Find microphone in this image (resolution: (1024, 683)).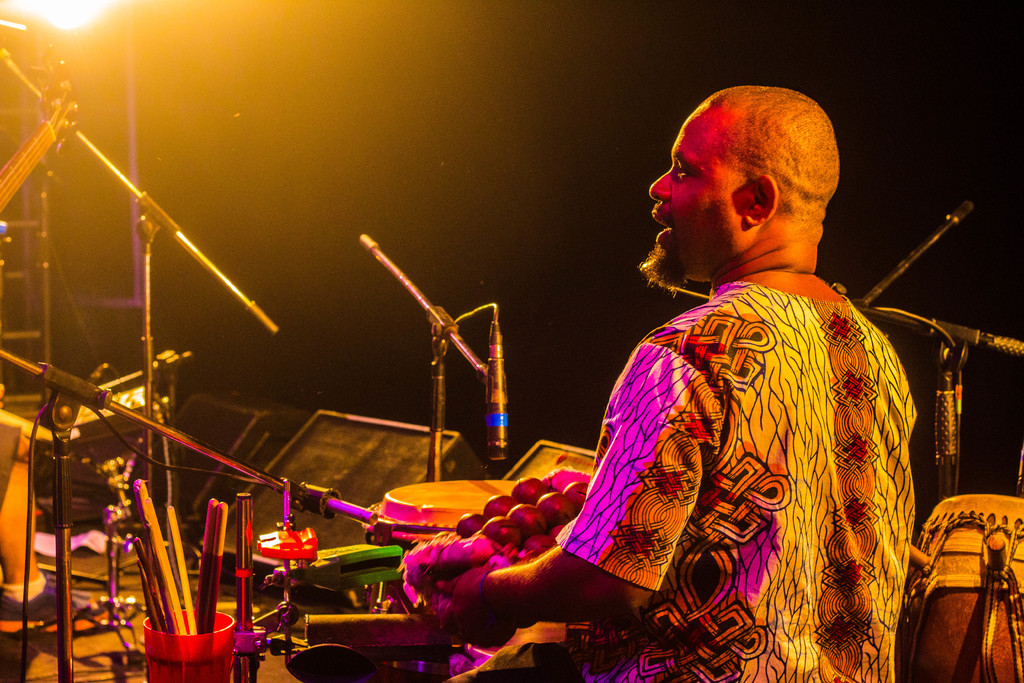
(left=479, top=316, right=511, bottom=461).
